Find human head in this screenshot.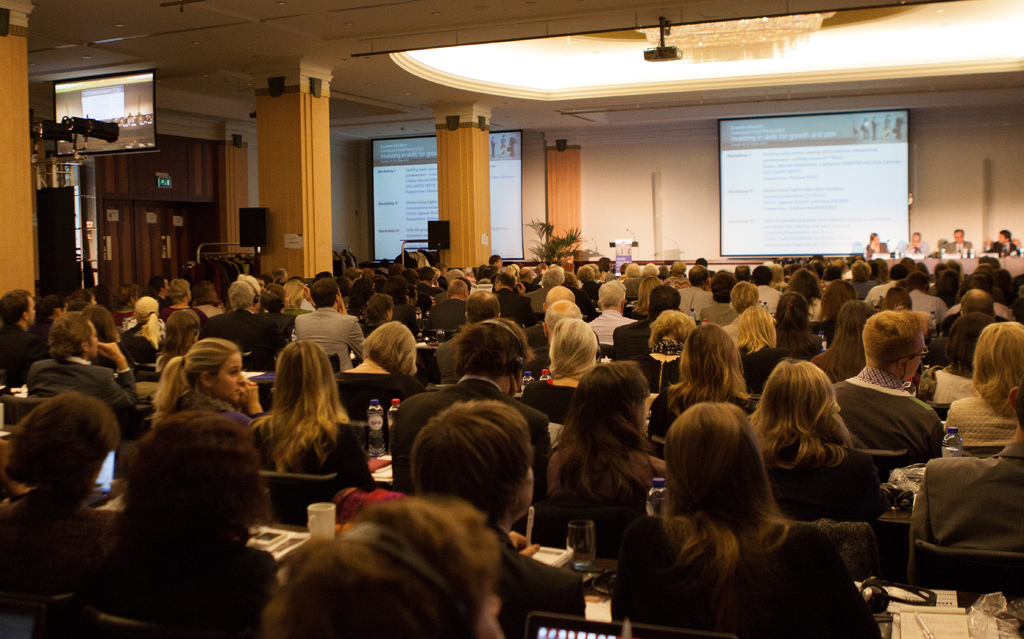
The bounding box for human head is (left=964, top=271, right=990, bottom=291).
